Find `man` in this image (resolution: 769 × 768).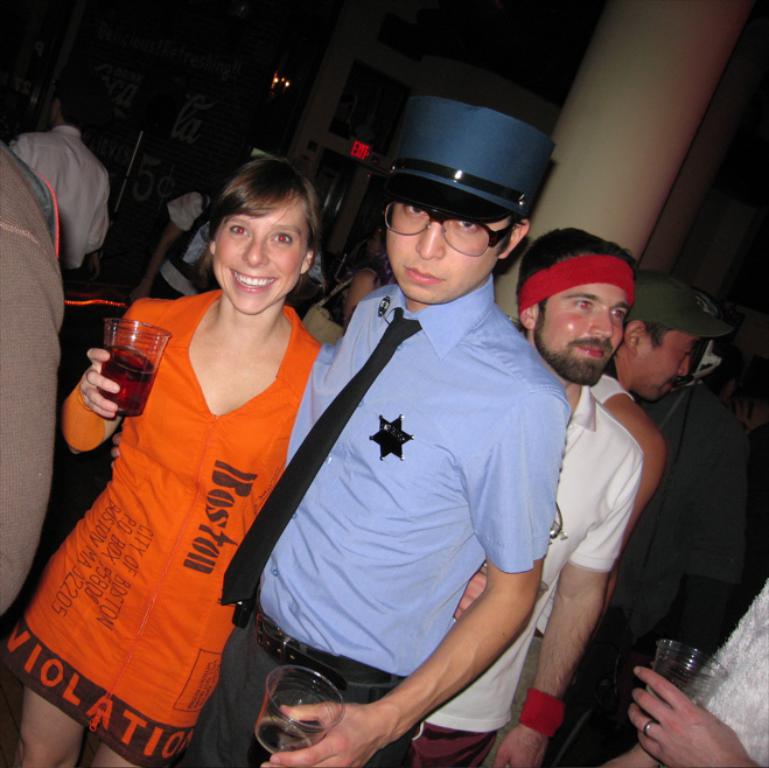
bbox(478, 267, 733, 767).
